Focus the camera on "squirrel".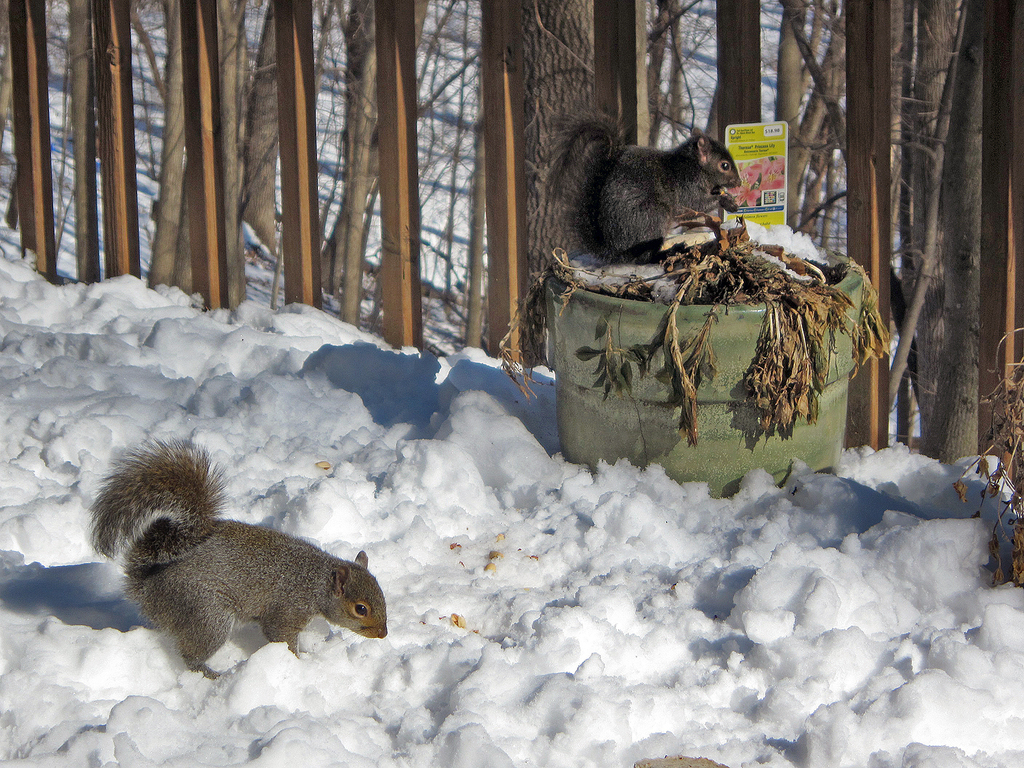
Focus region: <bbox>80, 442, 392, 680</bbox>.
